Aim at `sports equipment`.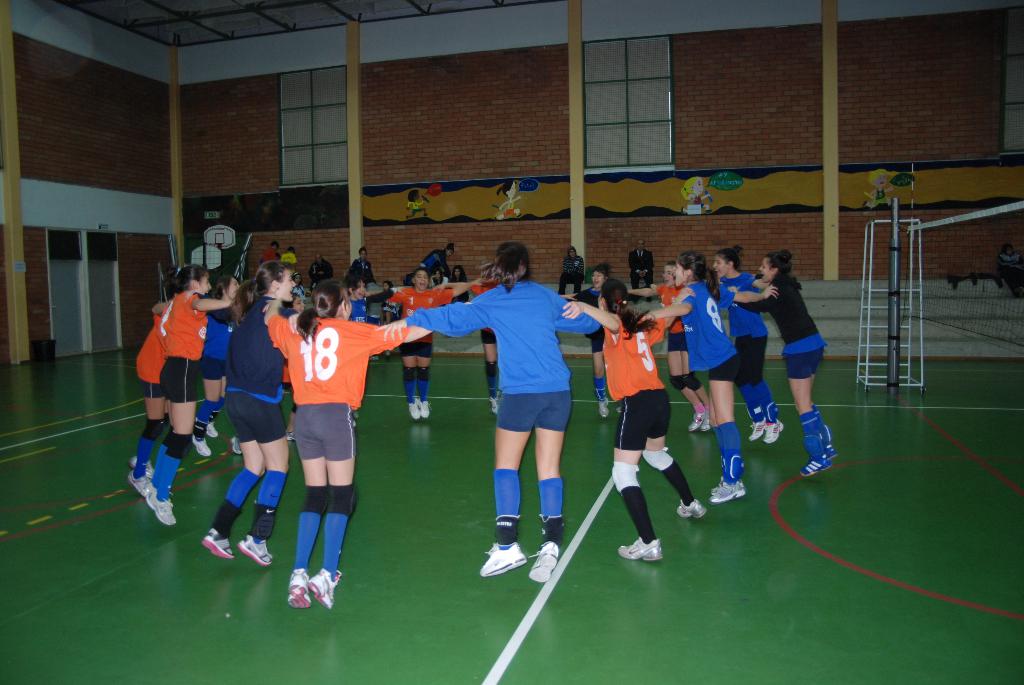
Aimed at (x1=204, y1=427, x2=225, y2=437).
